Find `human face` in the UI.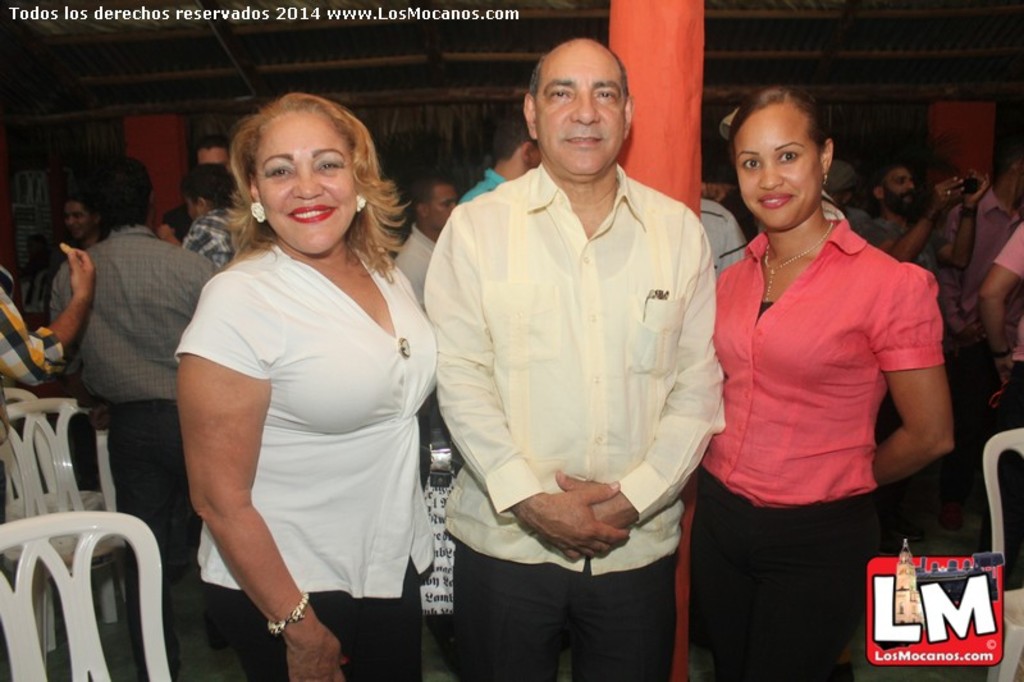
UI element at crop(884, 168, 916, 206).
